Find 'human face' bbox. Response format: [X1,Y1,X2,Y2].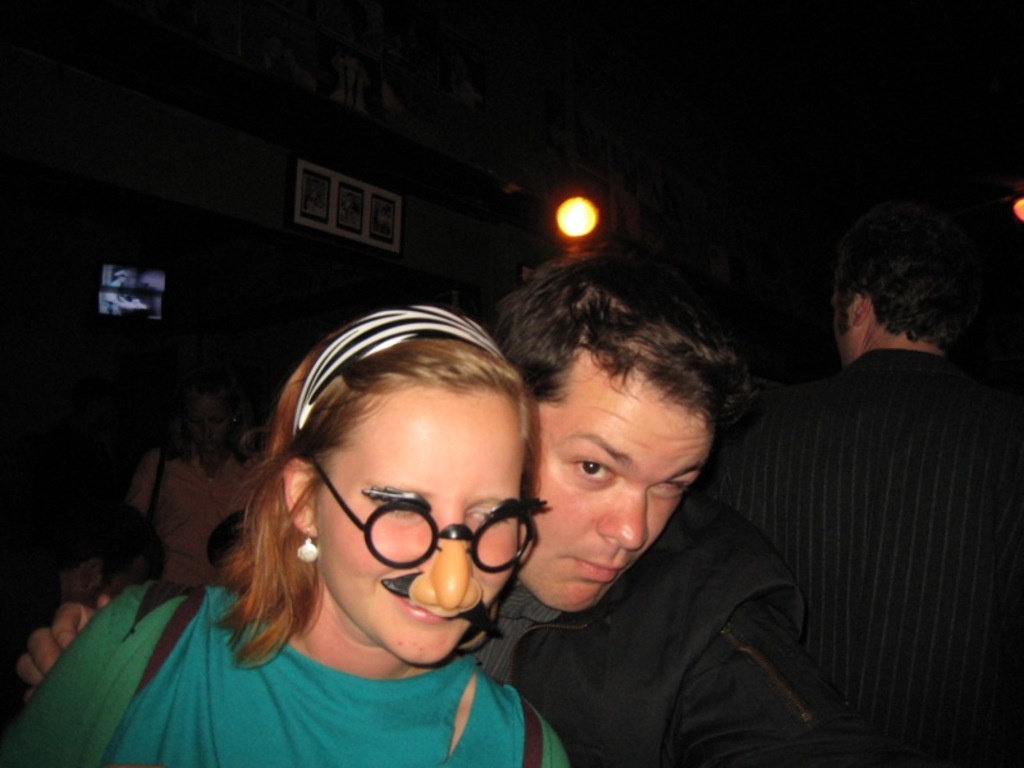
[525,360,709,611].
